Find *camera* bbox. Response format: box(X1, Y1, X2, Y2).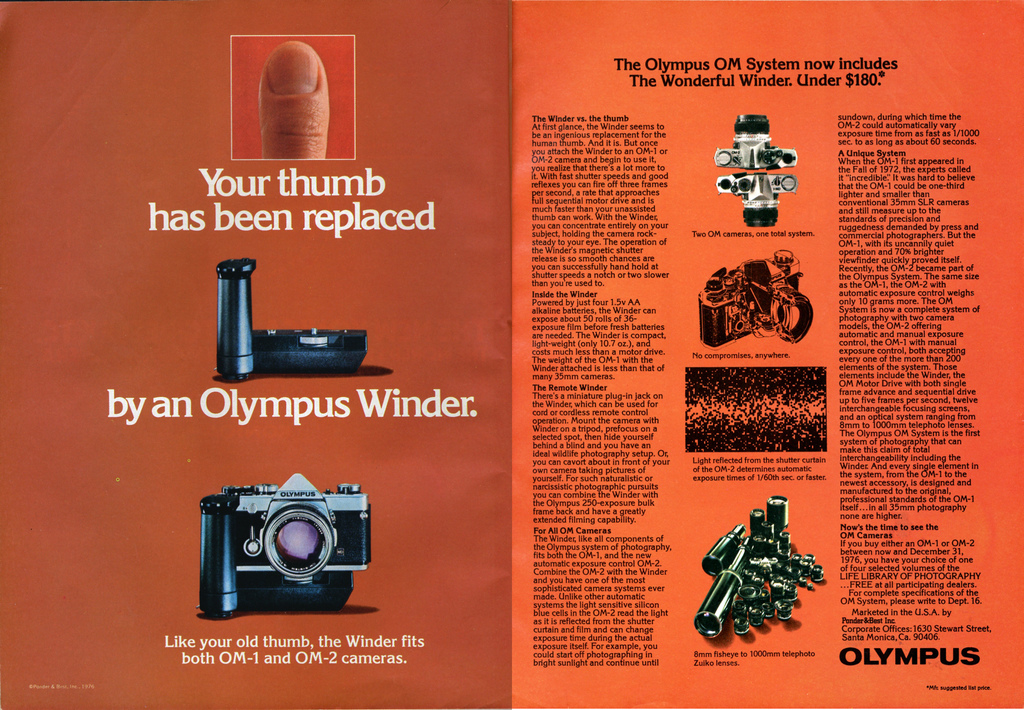
box(187, 472, 374, 615).
